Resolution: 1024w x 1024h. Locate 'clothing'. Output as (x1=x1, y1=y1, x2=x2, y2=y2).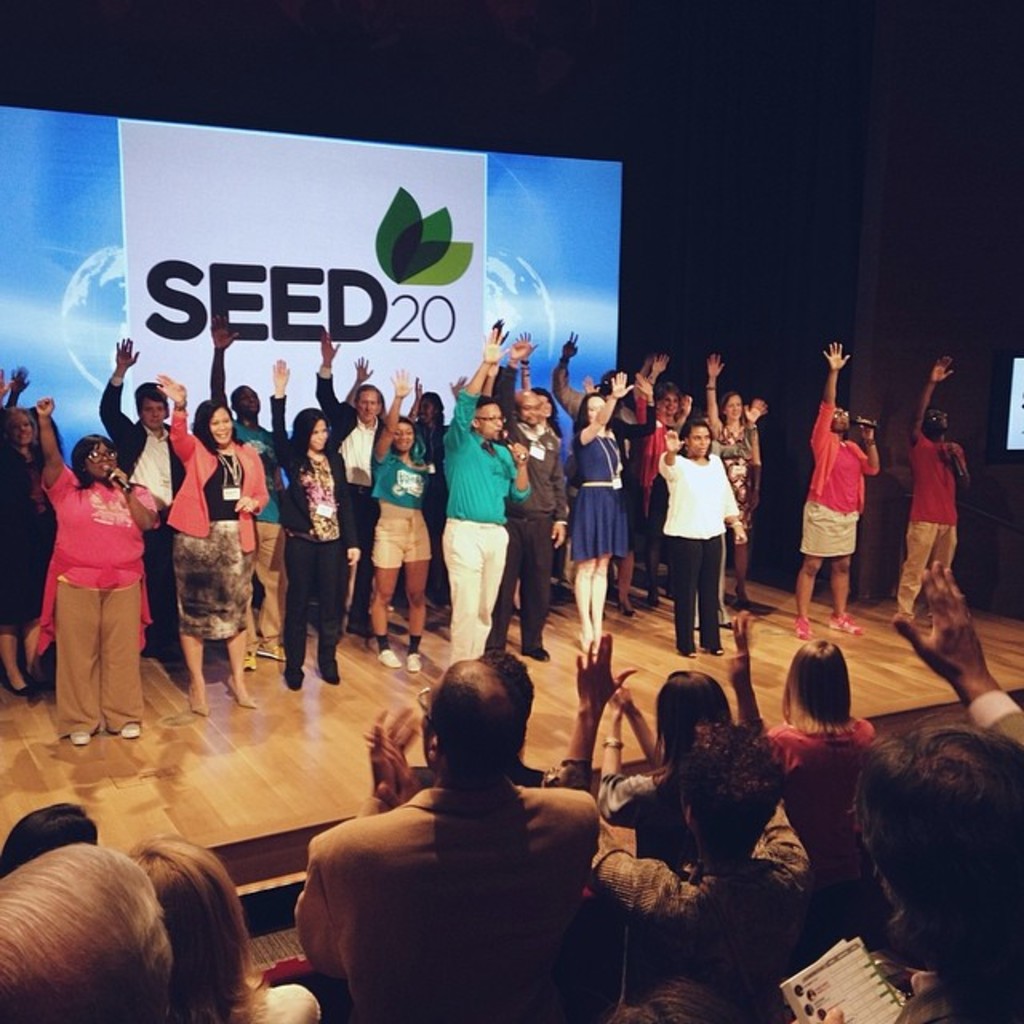
(x1=574, y1=432, x2=626, y2=562).
